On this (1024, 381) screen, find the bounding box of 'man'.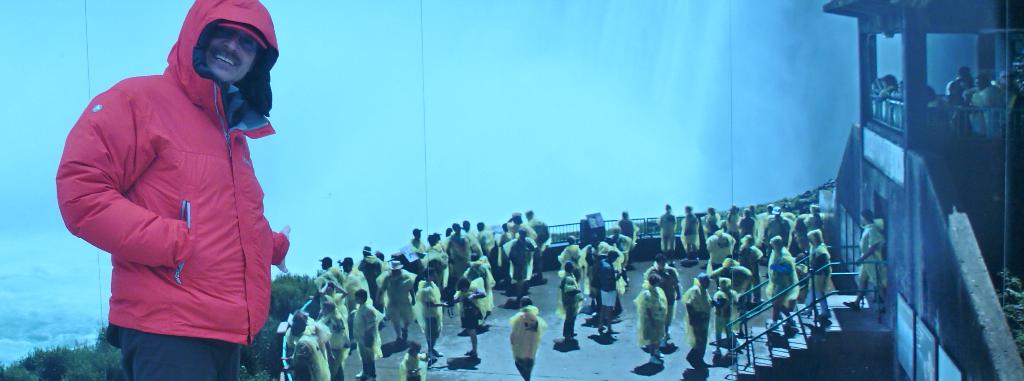
Bounding box: BBox(376, 259, 413, 345).
